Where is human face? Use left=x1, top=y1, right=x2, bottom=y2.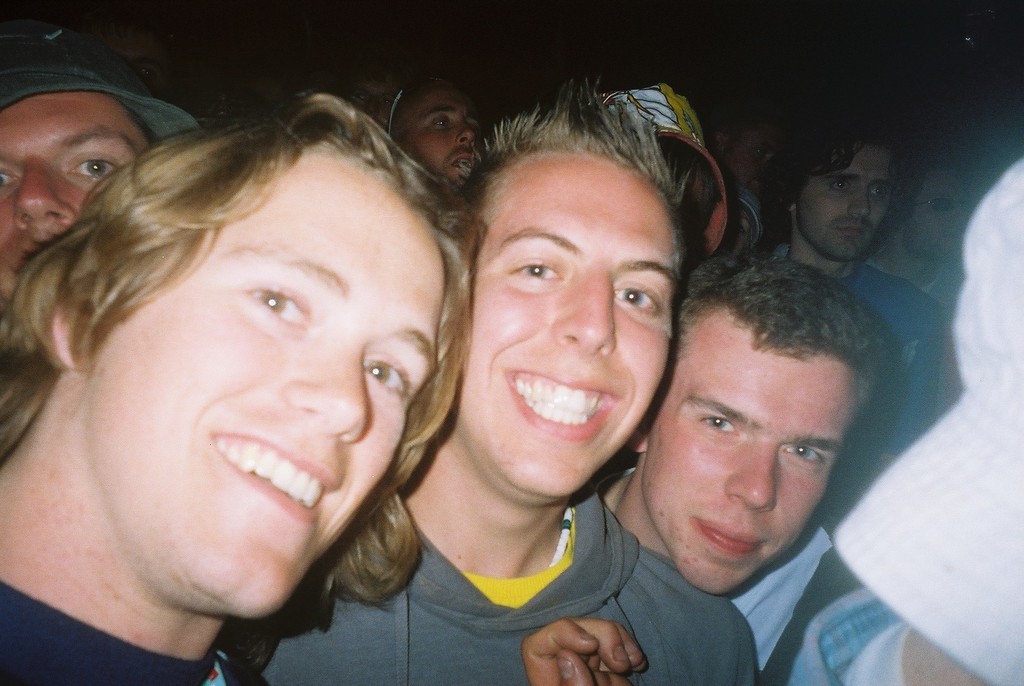
left=644, top=319, right=860, bottom=598.
